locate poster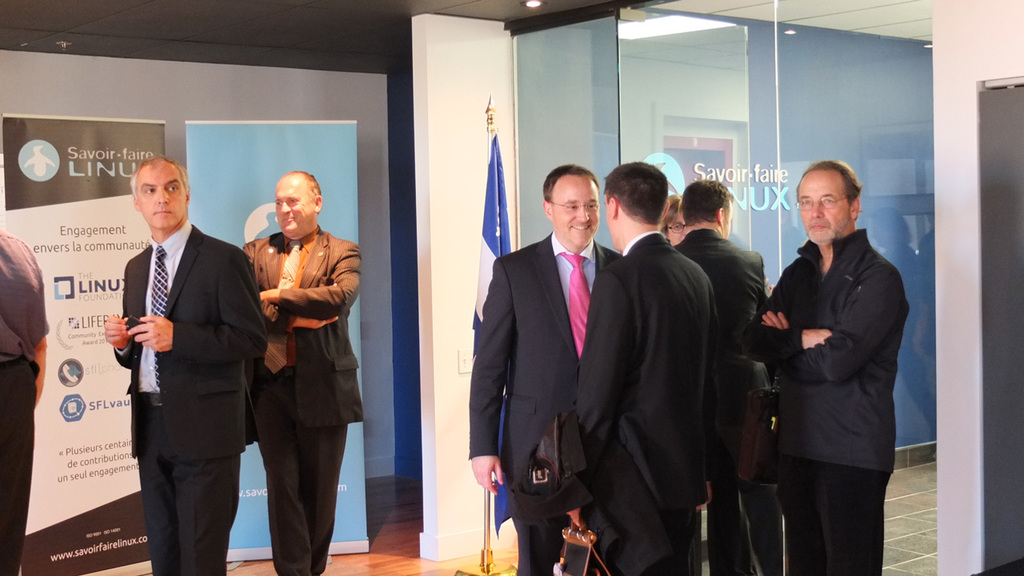
x1=186, y1=120, x2=373, y2=564
